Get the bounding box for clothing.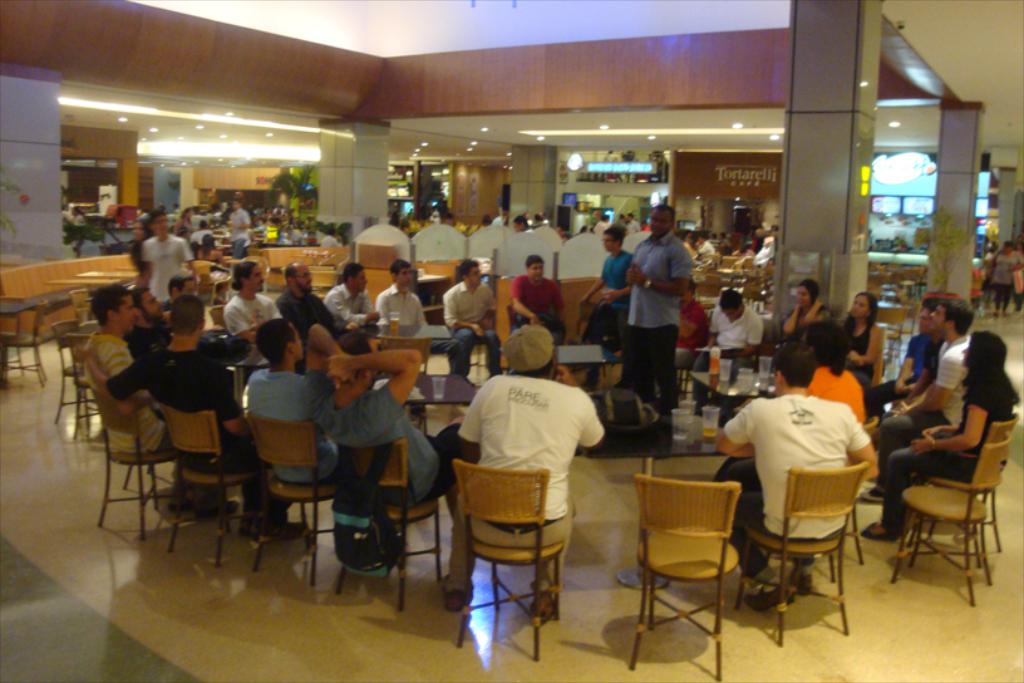
(x1=124, y1=314, x2=167, y2=359).
